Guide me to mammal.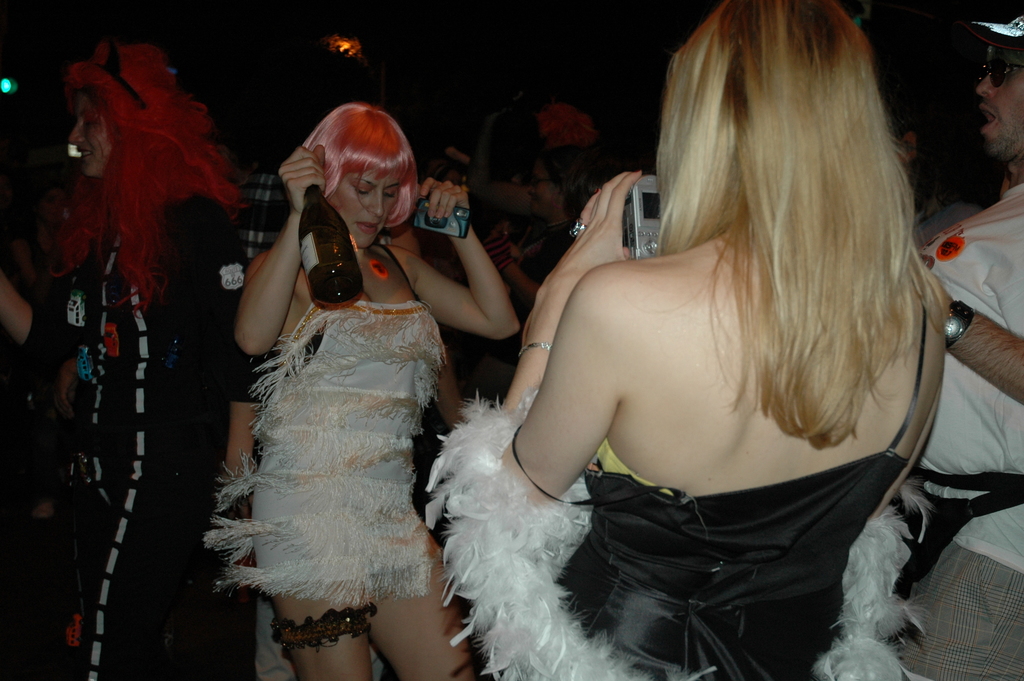
Guidance: <box>906,12,1023,680</box>.
